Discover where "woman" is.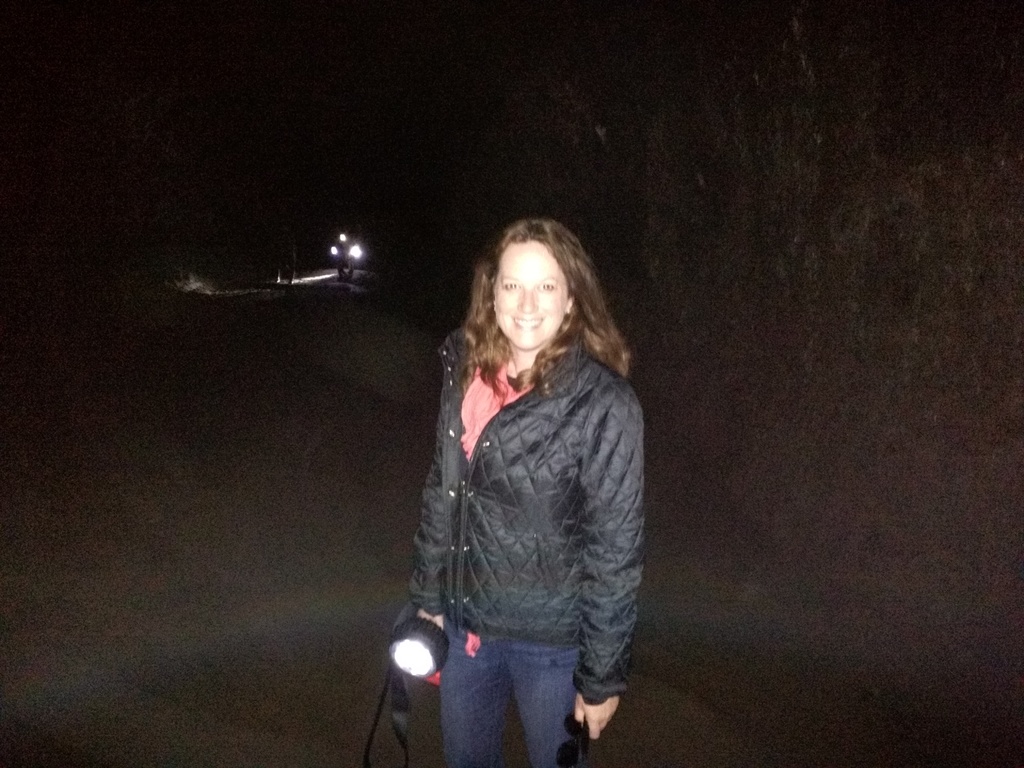
Discovered at [left=376, top=193, right=659, bottom=767].
